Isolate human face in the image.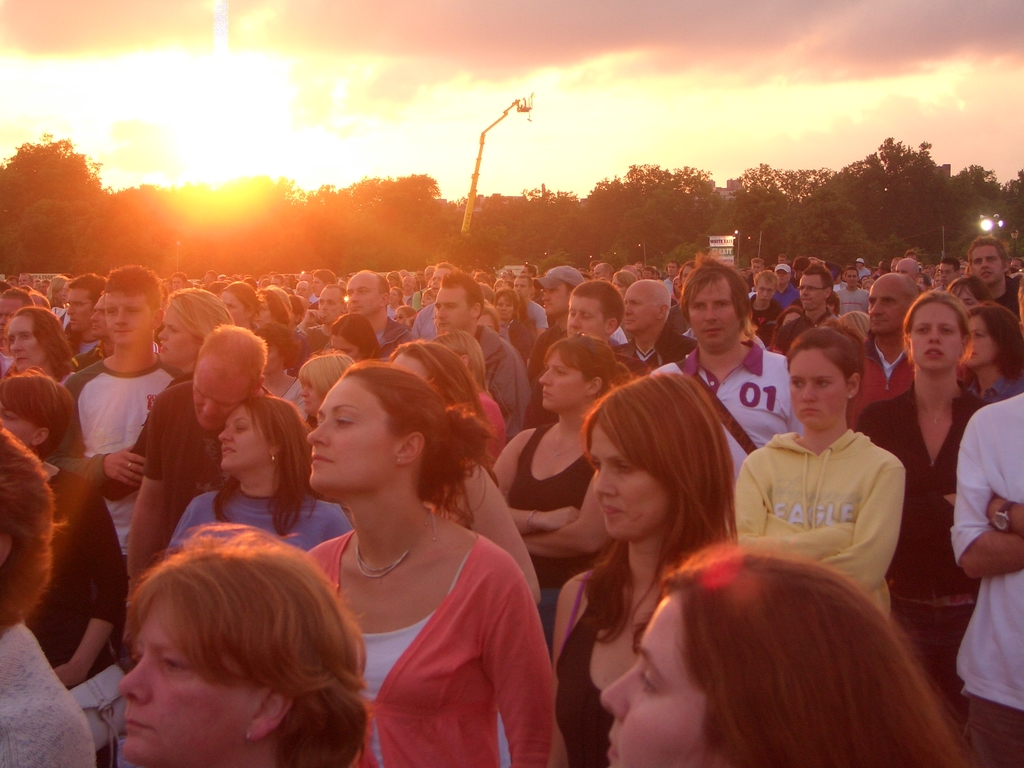
Isolated region: box=[222, 289, 247, 326].
